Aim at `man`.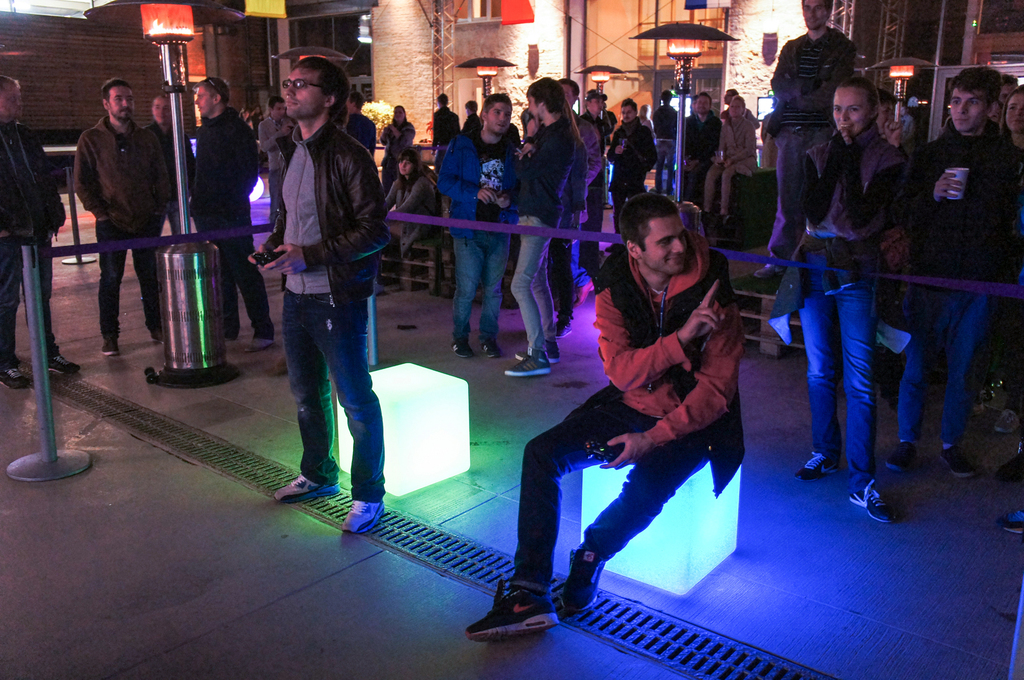
Aimed at (x1=459, y1=96, x2=479, y2=125).
